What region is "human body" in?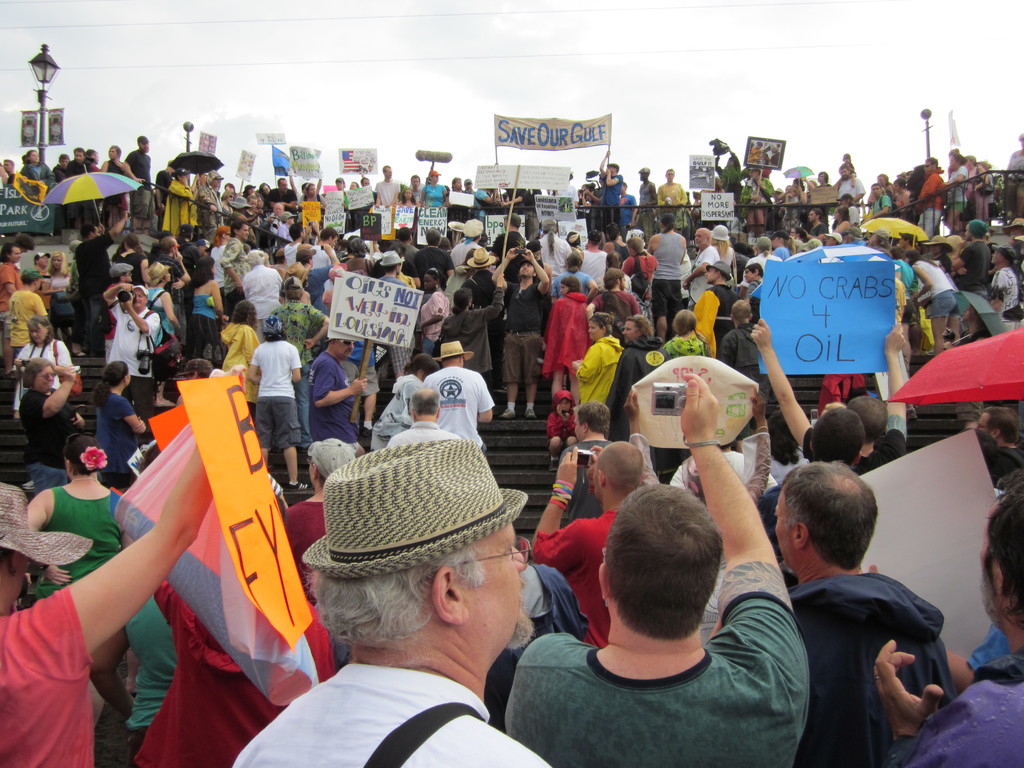
257:181:270:194.
